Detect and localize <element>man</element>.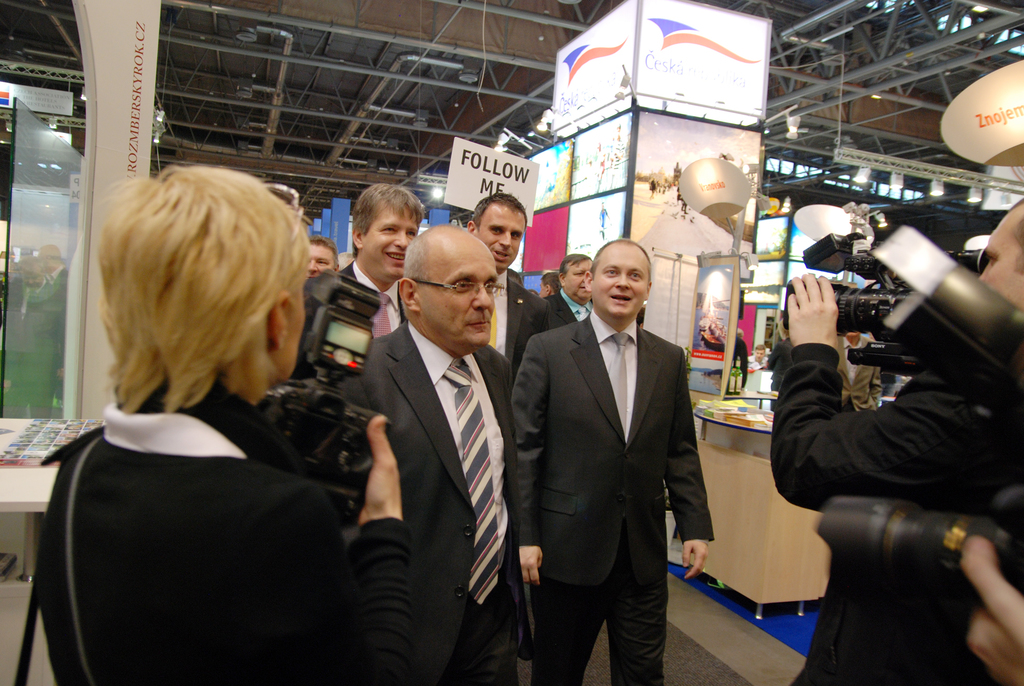
Localized at region(745, 342, 770, 371).
